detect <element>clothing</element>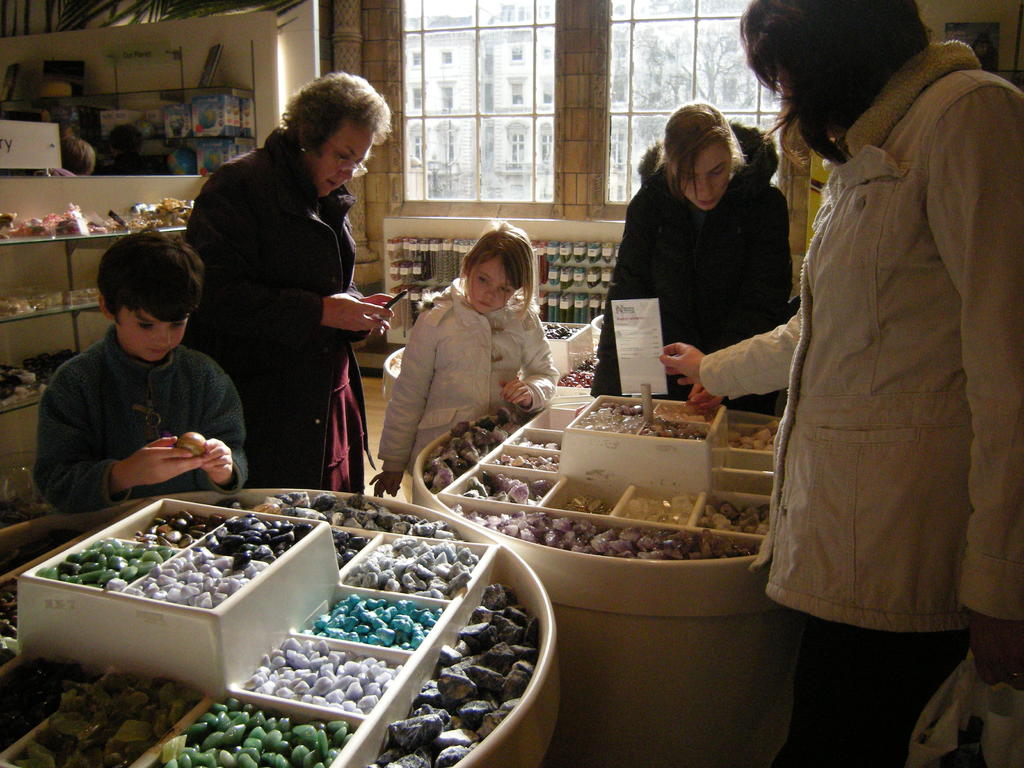
(left=750, top=11, right=1002, bottom=661)
